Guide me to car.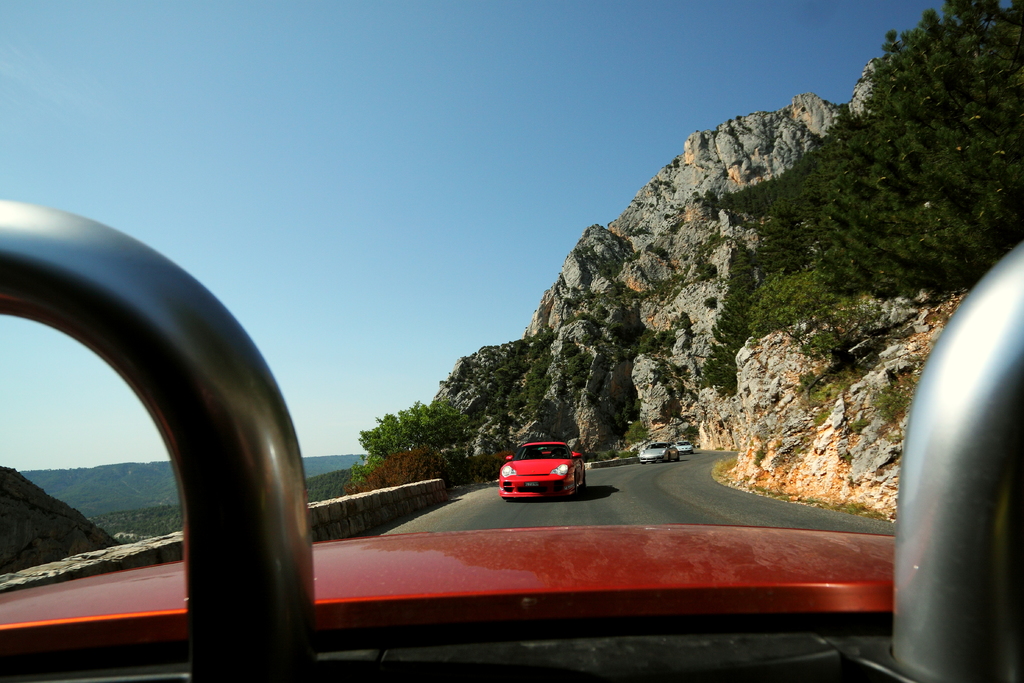
Guidance: l=635, t=442, r=681, b=466.
